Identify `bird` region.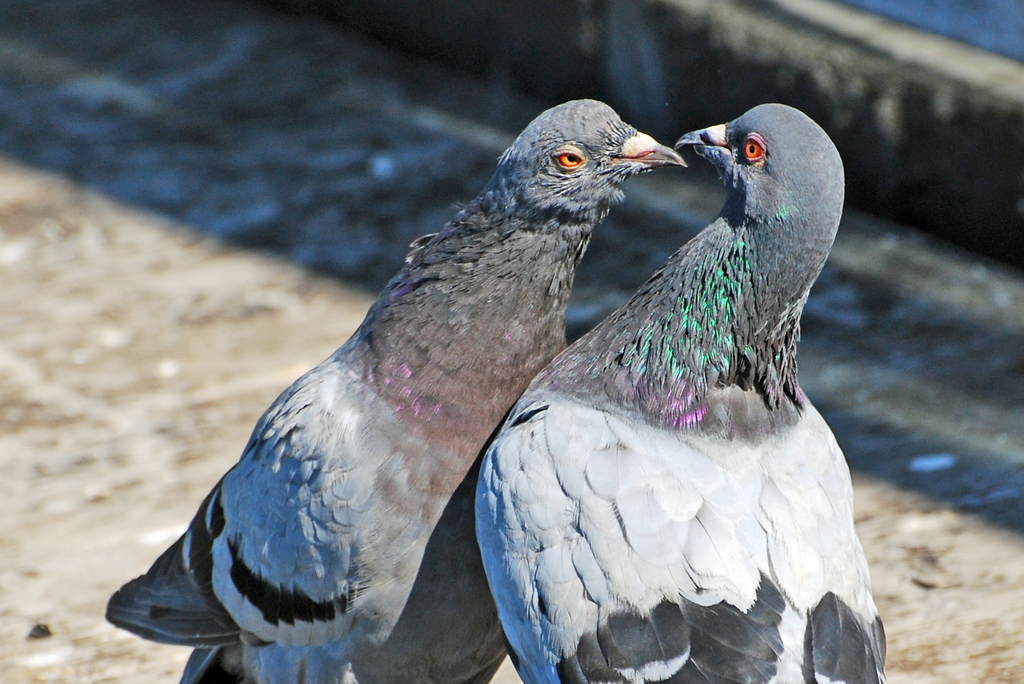
Region: box(456, 112, 876, 678).
